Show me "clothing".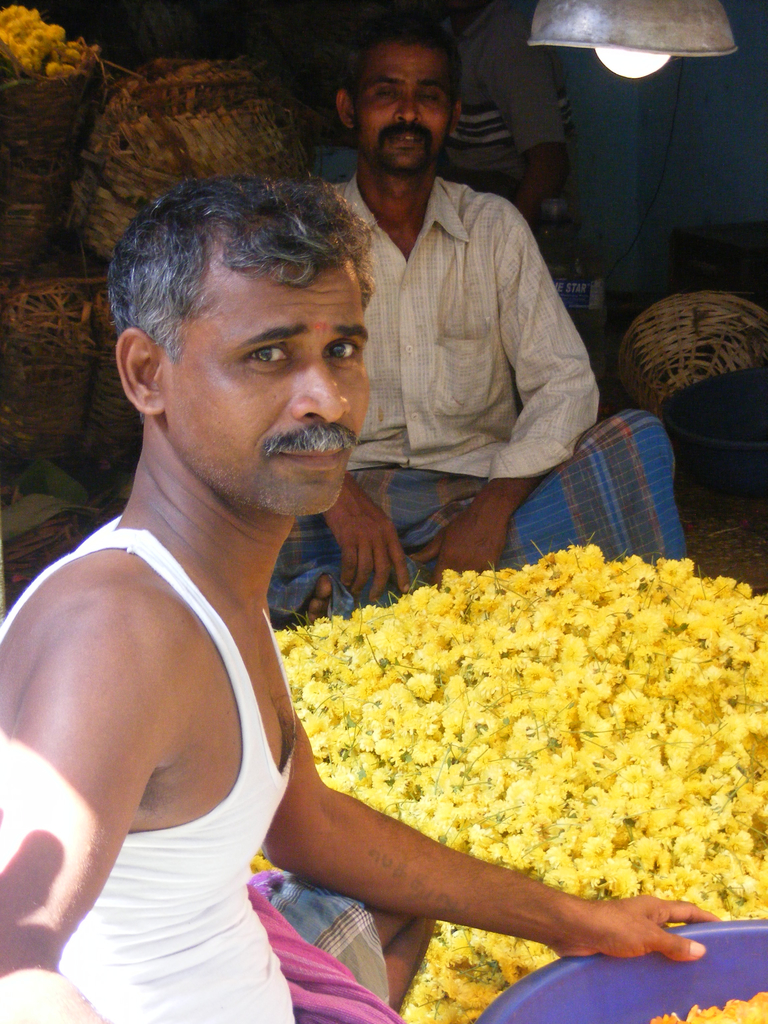
"clothing" is here: (left=437, top=0, right=579, bottom=194).
